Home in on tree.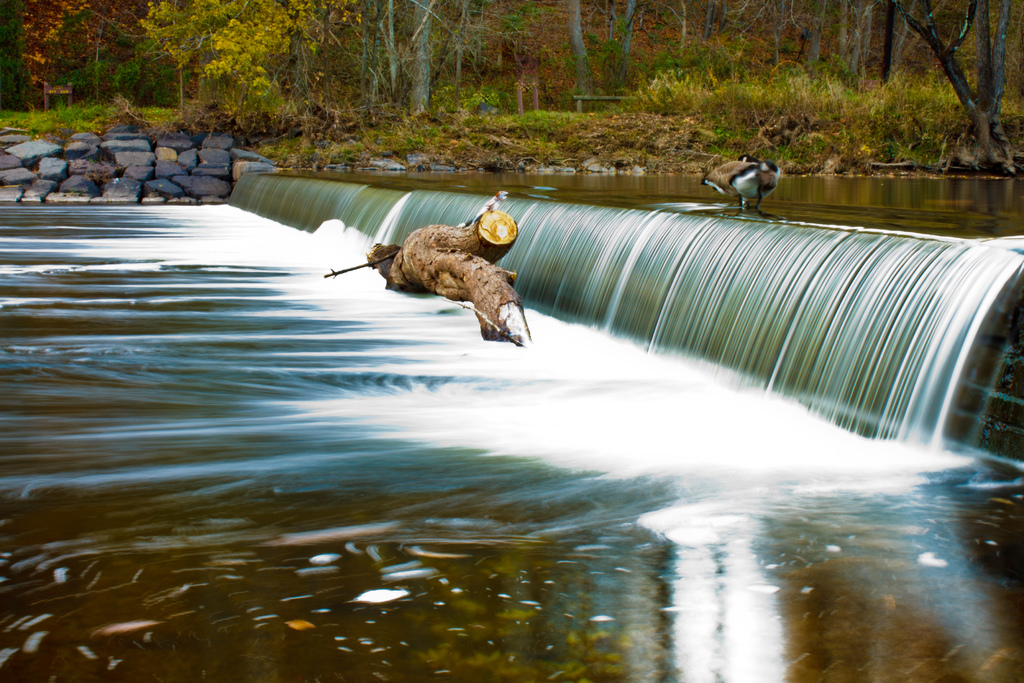
Homed in at 533, 0, 643, 128.
